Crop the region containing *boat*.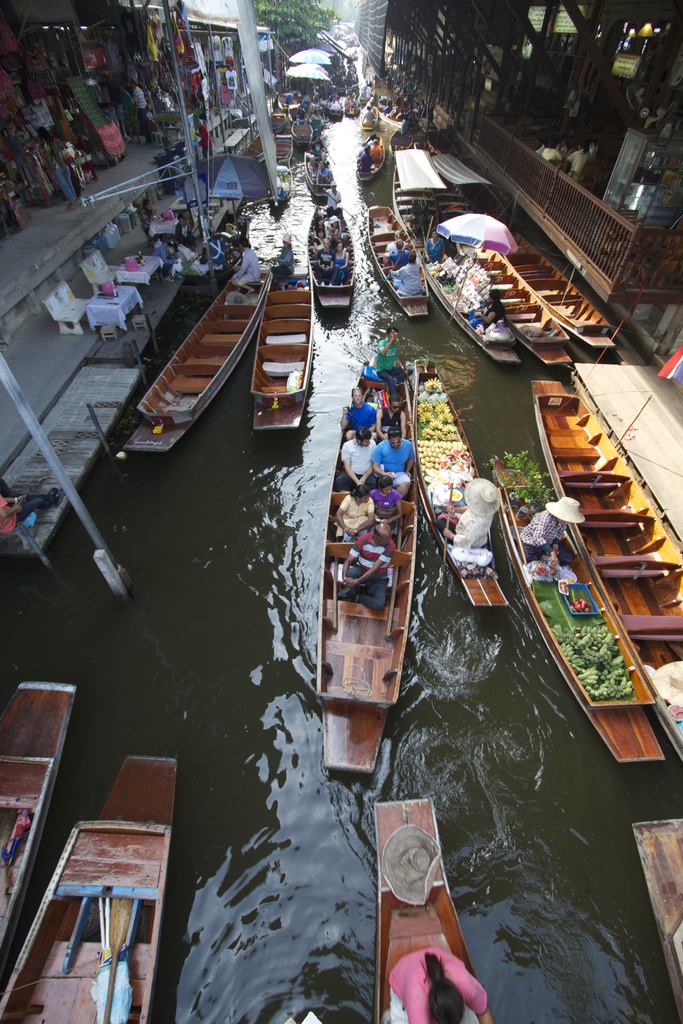
Crop region: 490:456:666:764.
